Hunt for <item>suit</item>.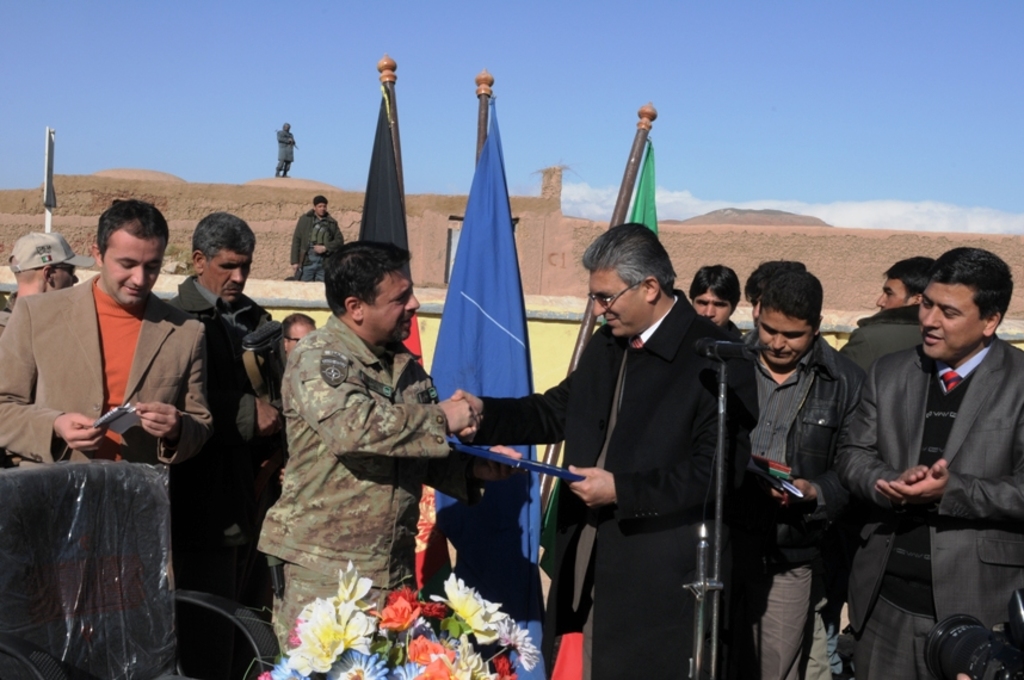
Hunted down at (846, 334, 1023, 679).
